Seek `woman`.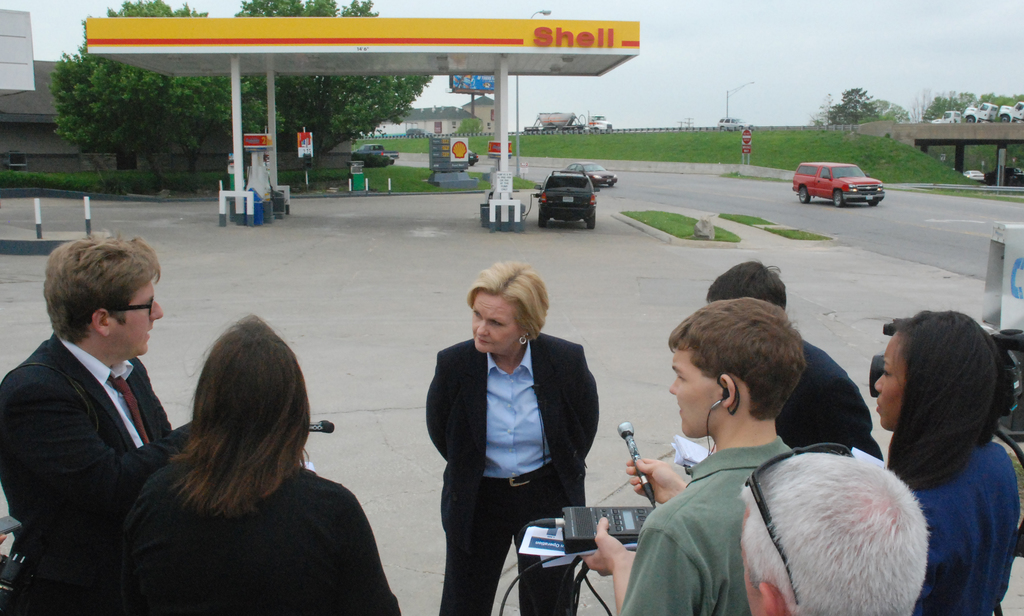
(x1=419, y1=256, x2=596, y2=615).
